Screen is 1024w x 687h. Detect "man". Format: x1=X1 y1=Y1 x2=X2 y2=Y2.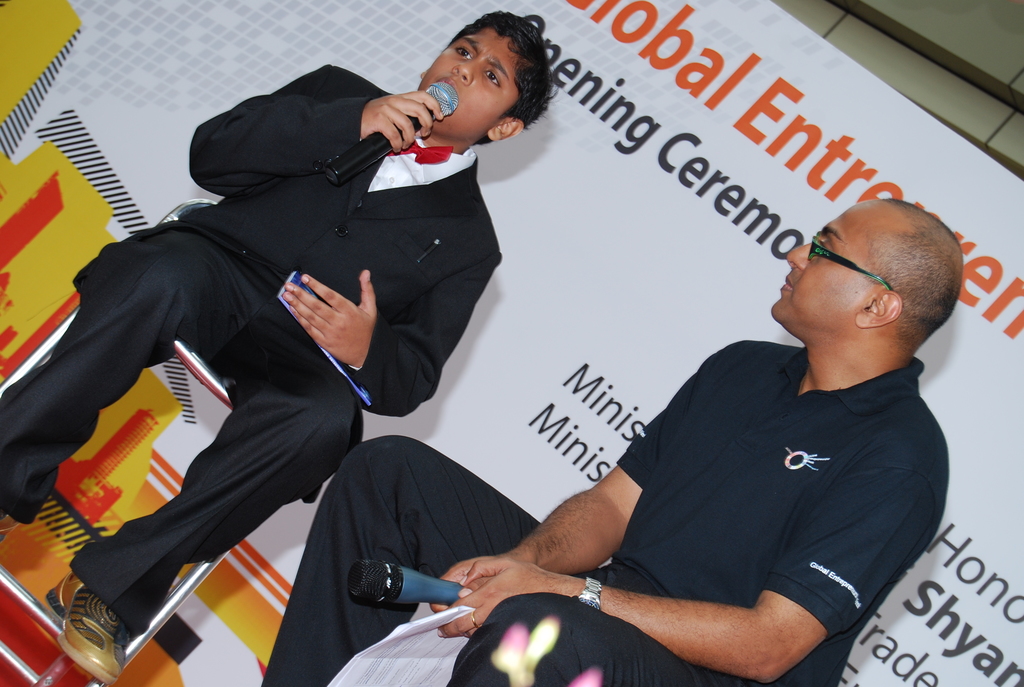
x1=257 y1=212 x2=943 y2=684.
